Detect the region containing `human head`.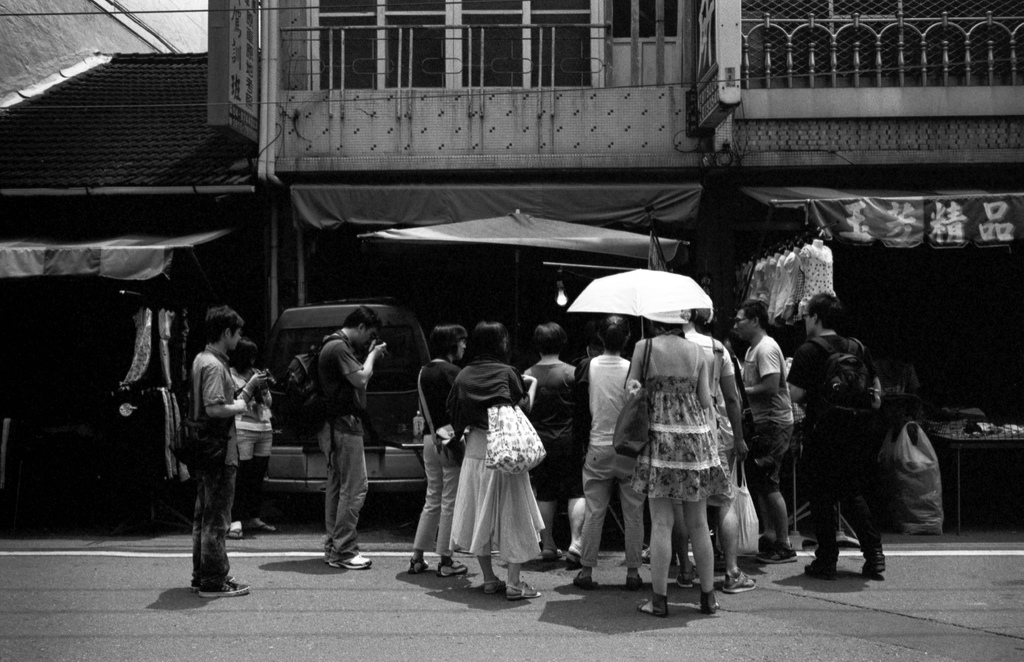
select_region(430, 323, 465, 360).
